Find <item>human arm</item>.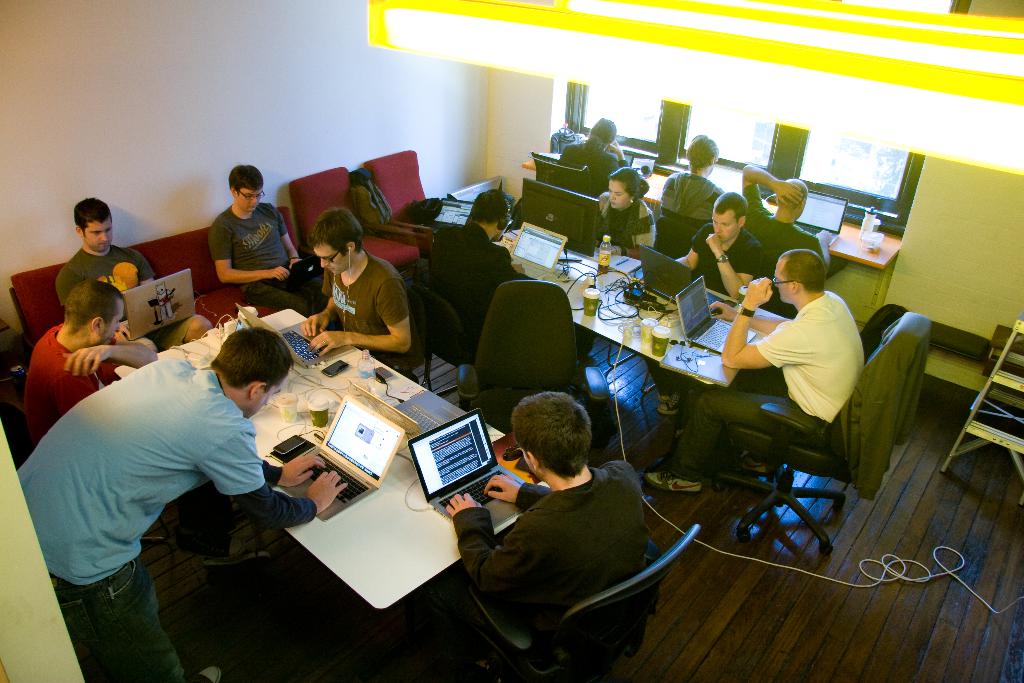
(717, 276, 815, 366).
